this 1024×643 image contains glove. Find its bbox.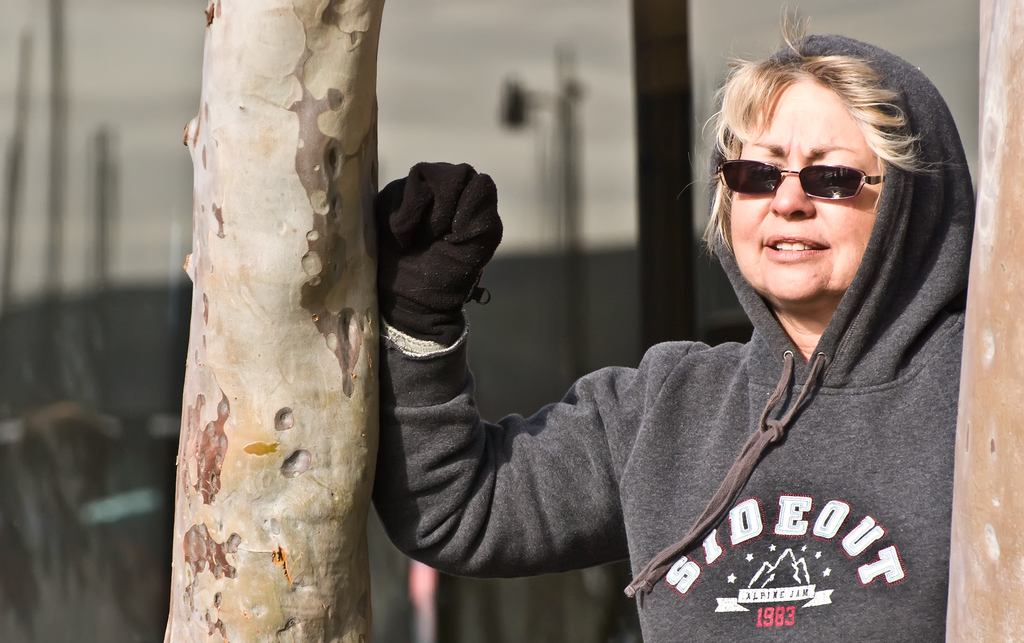
box=[371, 159, 500, 350].
